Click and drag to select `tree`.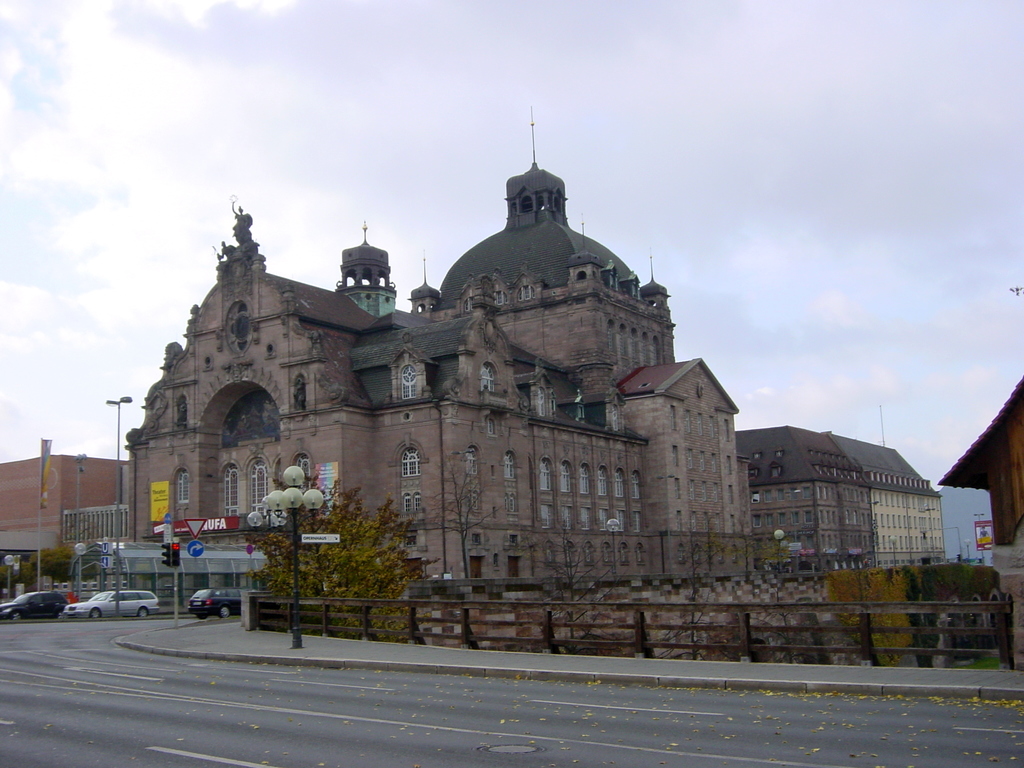
Selection: [x1=238, y1=470, x2=435, y2=660].
